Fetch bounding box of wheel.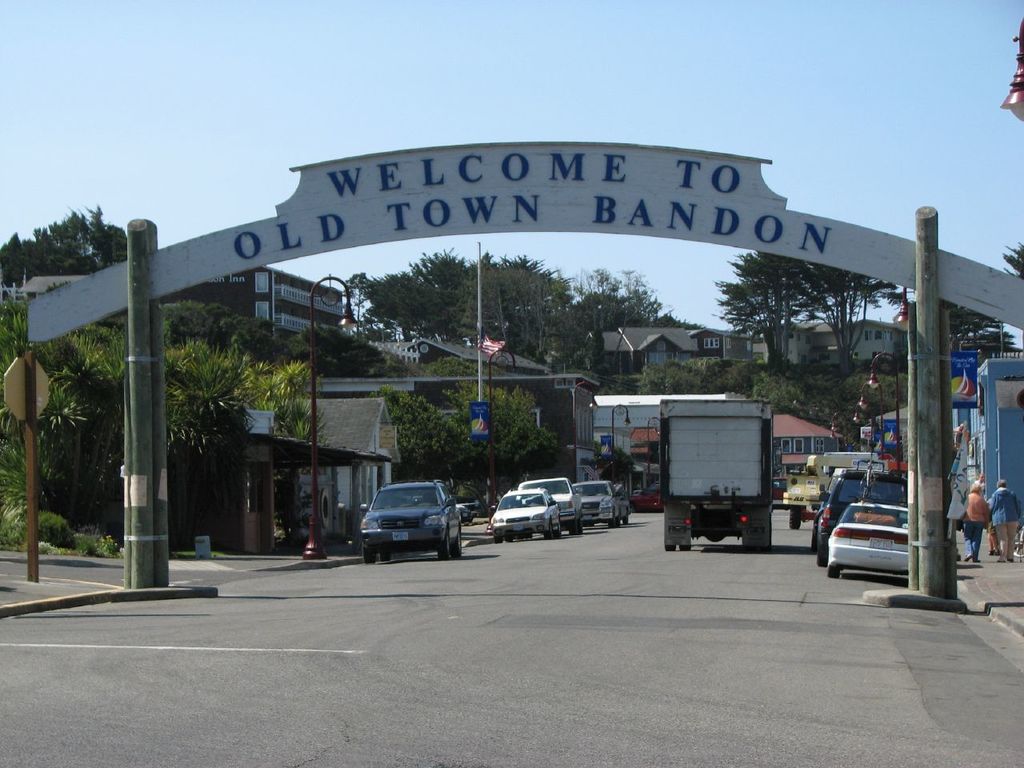
Bbox: (x1=520, y1=533, x2=533, y2=542).
